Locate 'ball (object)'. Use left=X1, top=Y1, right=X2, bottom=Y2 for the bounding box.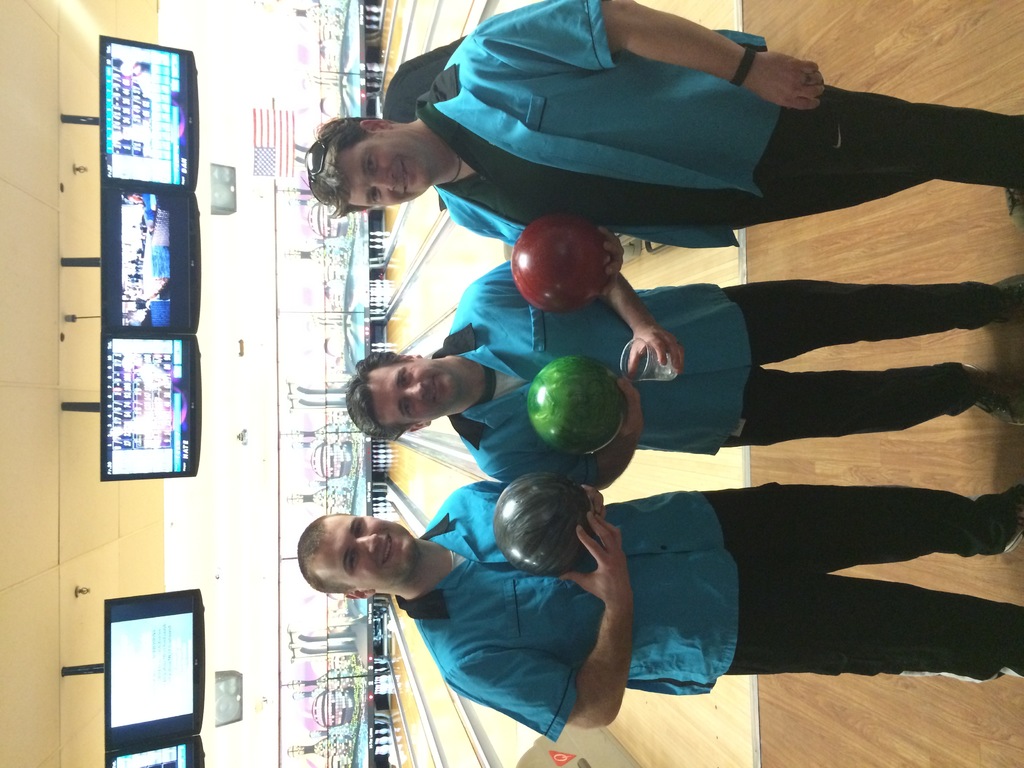
left=511, top=212, right=610, bottom=314.
